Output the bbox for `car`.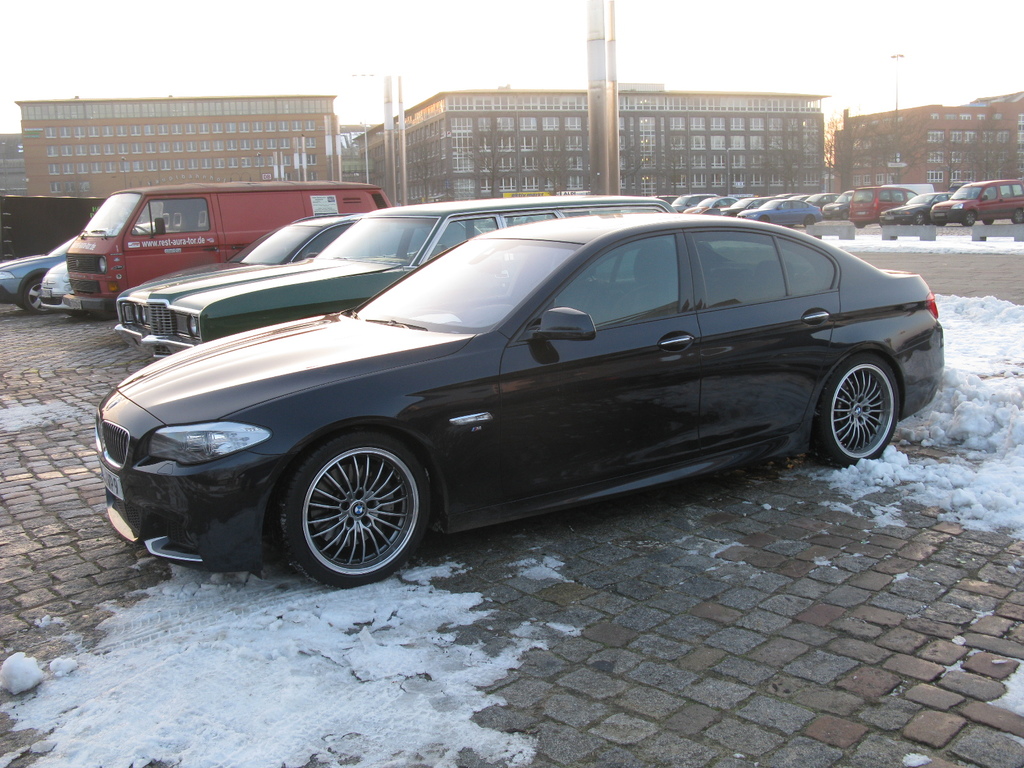
Rect(809, 192, 836, 217).
